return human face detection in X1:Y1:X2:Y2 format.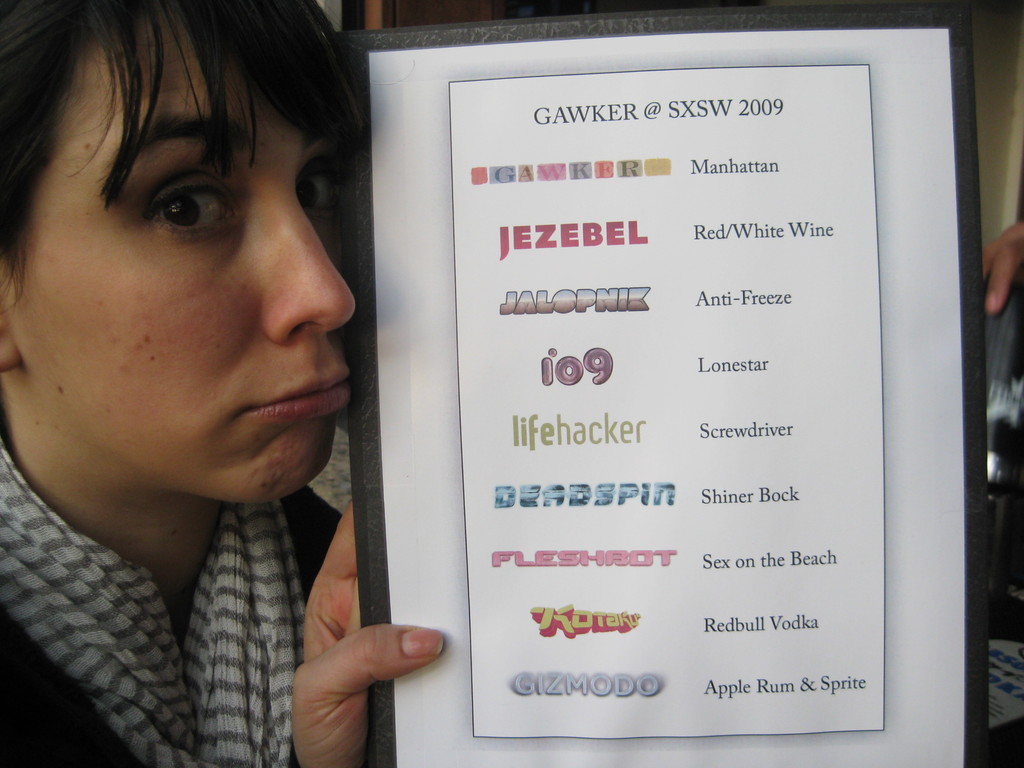
10:6:361:507.
